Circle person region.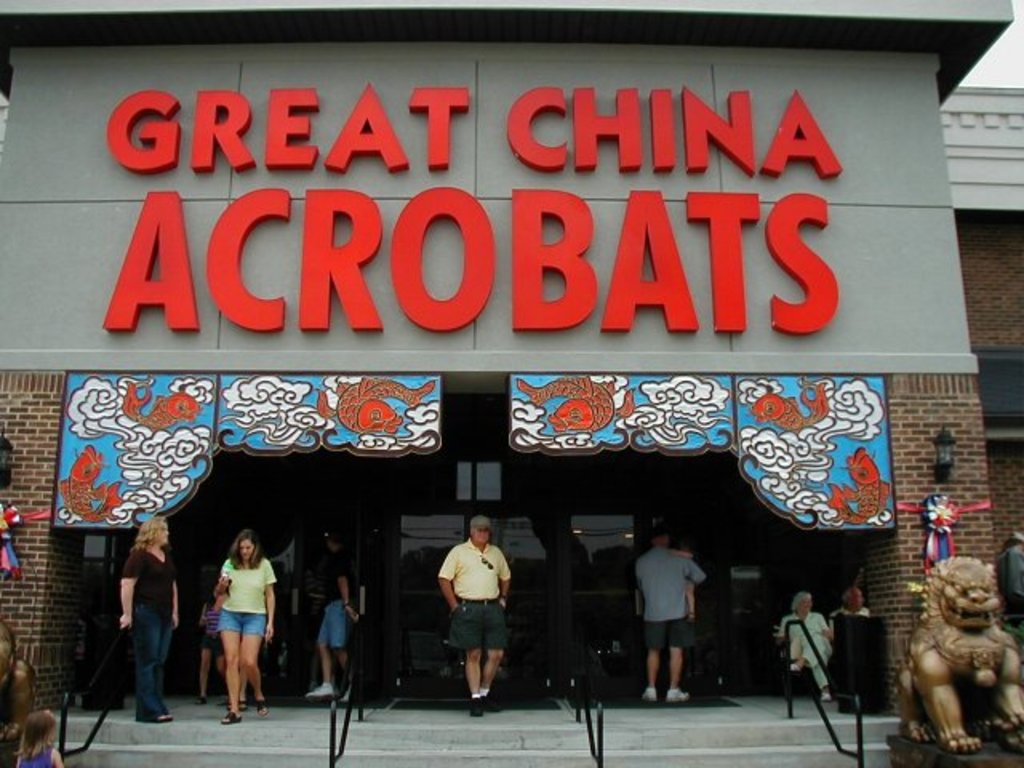
Region: x1=437, y1=514, x2=517, y2=720.
